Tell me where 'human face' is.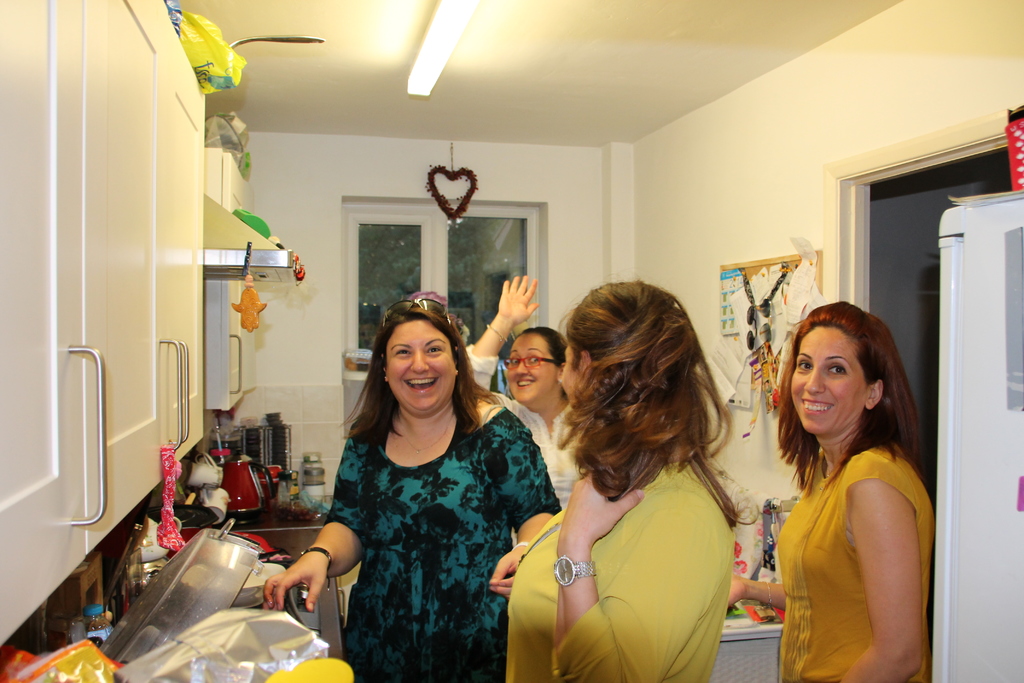
'human face' is at locate(383, 313, 463, 434).
